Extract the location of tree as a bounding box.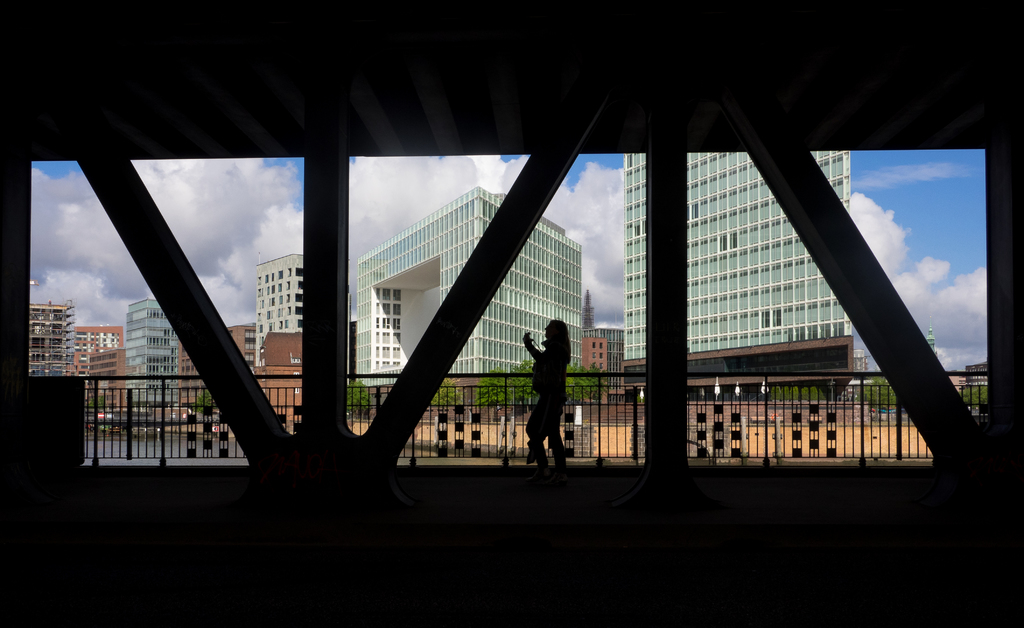
x1=959 y1=376 x2=990 y2=410.
